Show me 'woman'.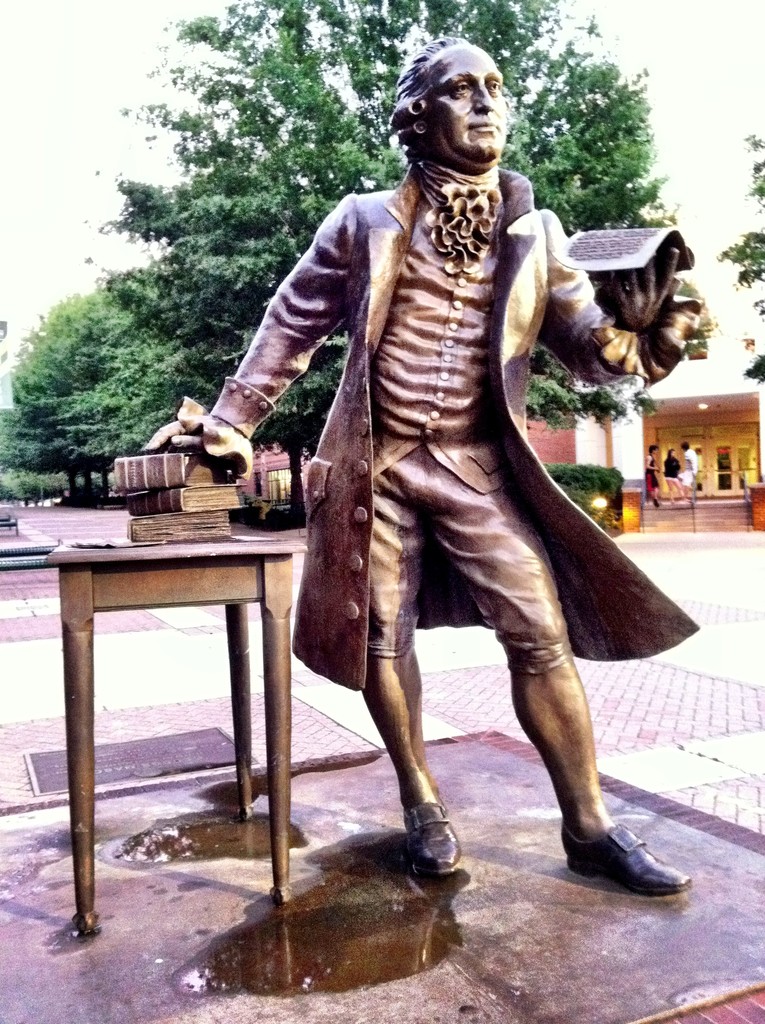
'woman' is here: <bbox>643, 437, 665, 505</bbox>.
